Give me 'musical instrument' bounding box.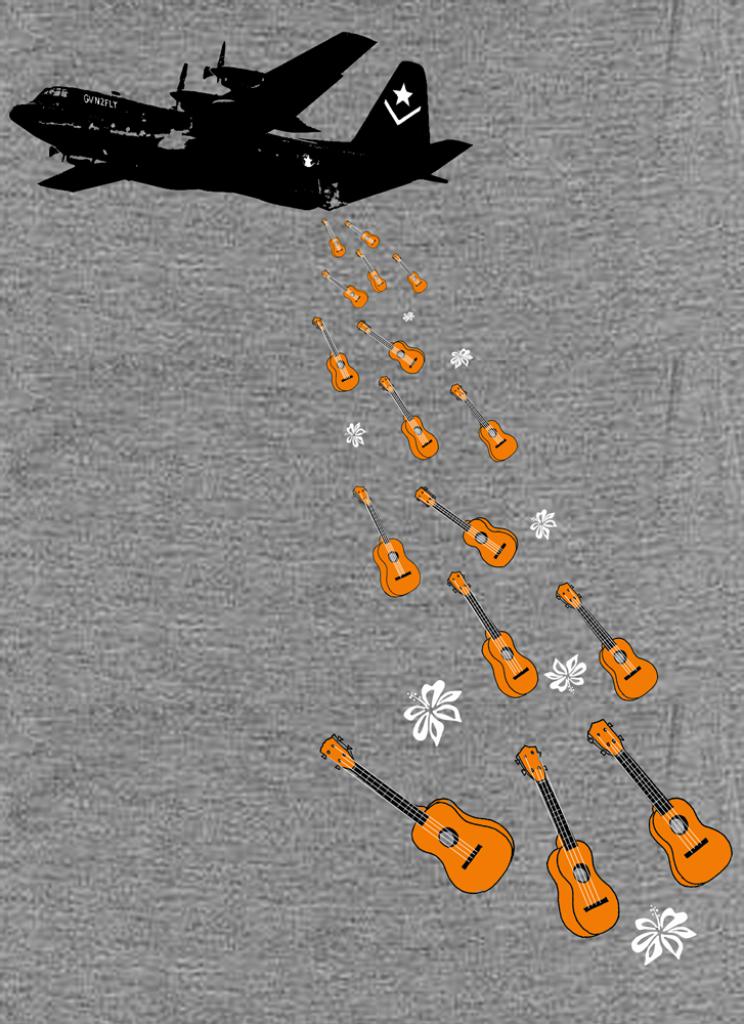
(454, 382, 518, 464).
